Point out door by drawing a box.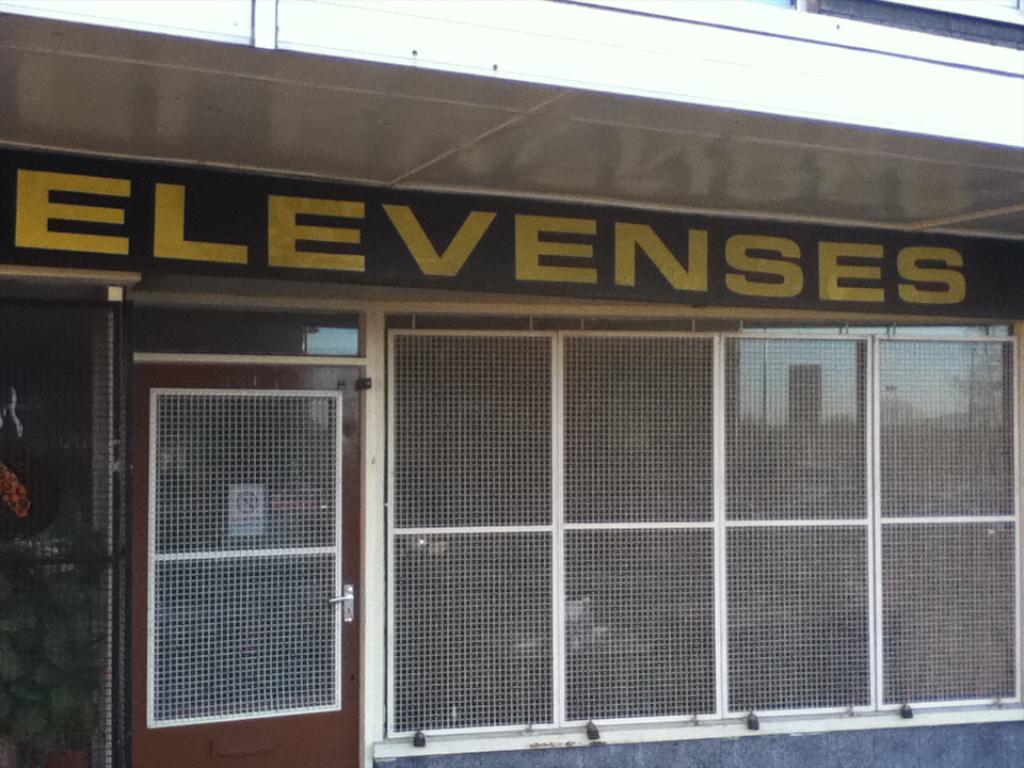
(128,355,369,767).
